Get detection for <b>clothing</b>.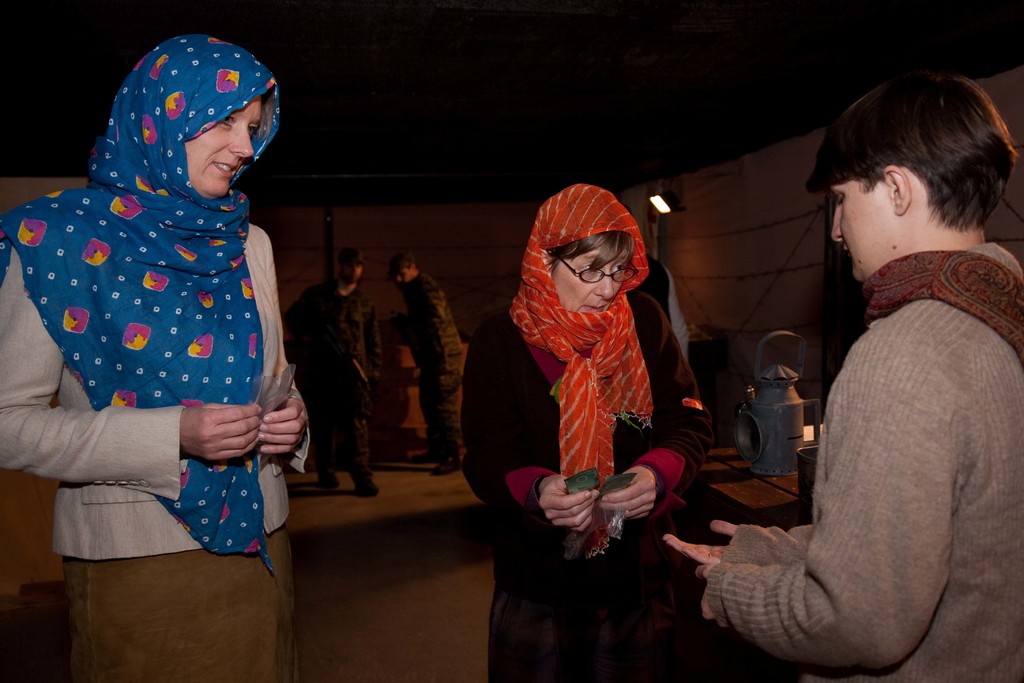
Detection: 458 284 722 682.
